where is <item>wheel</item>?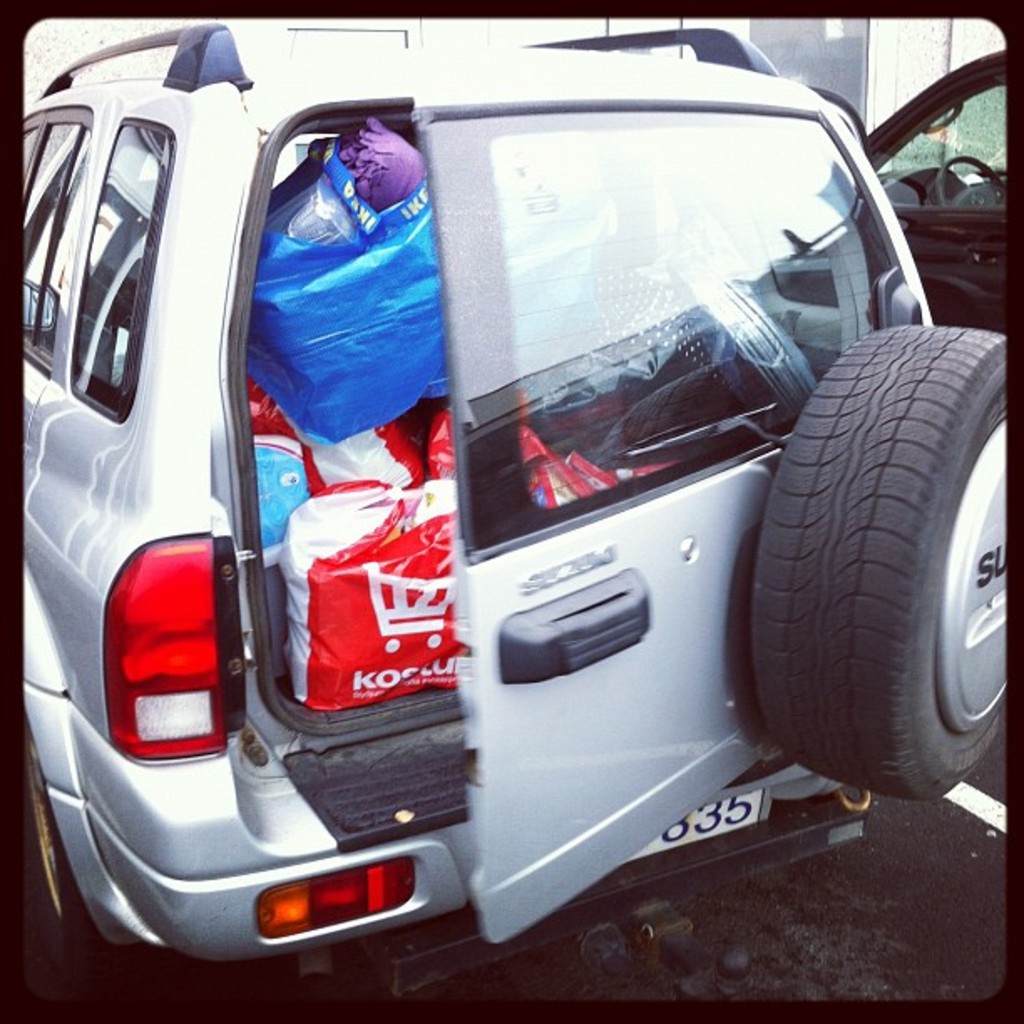
region(935, 156, 1004, 206).
